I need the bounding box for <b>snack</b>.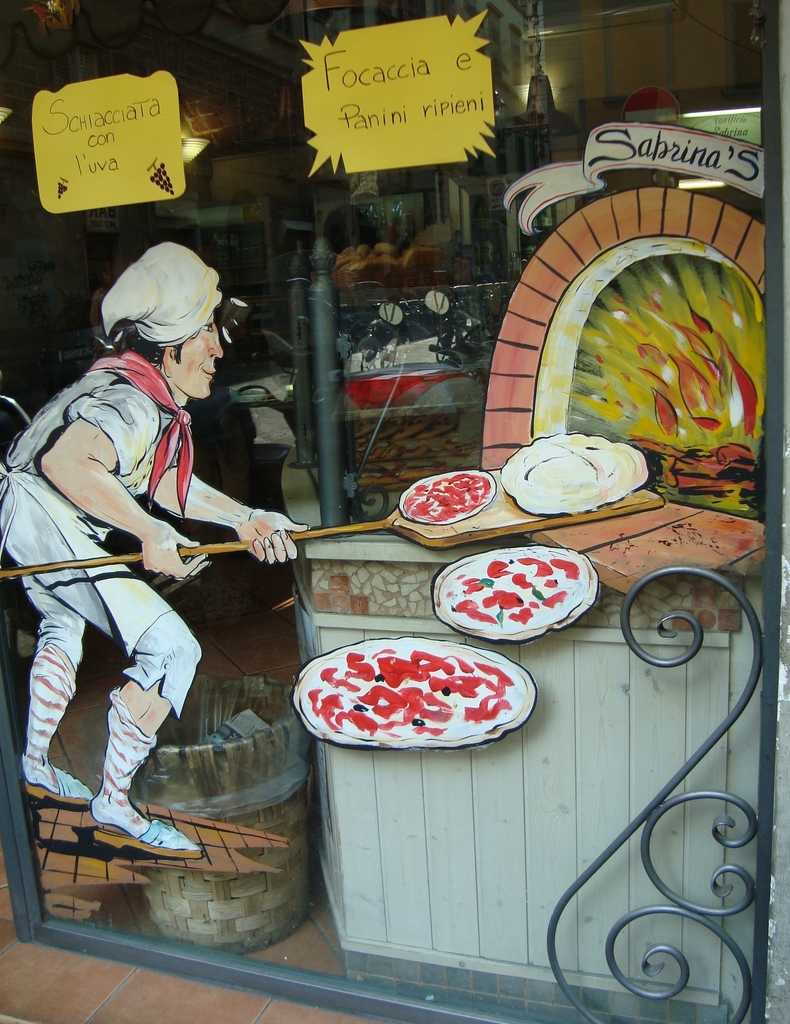
Here it is: 286, 634, 541, 746.
